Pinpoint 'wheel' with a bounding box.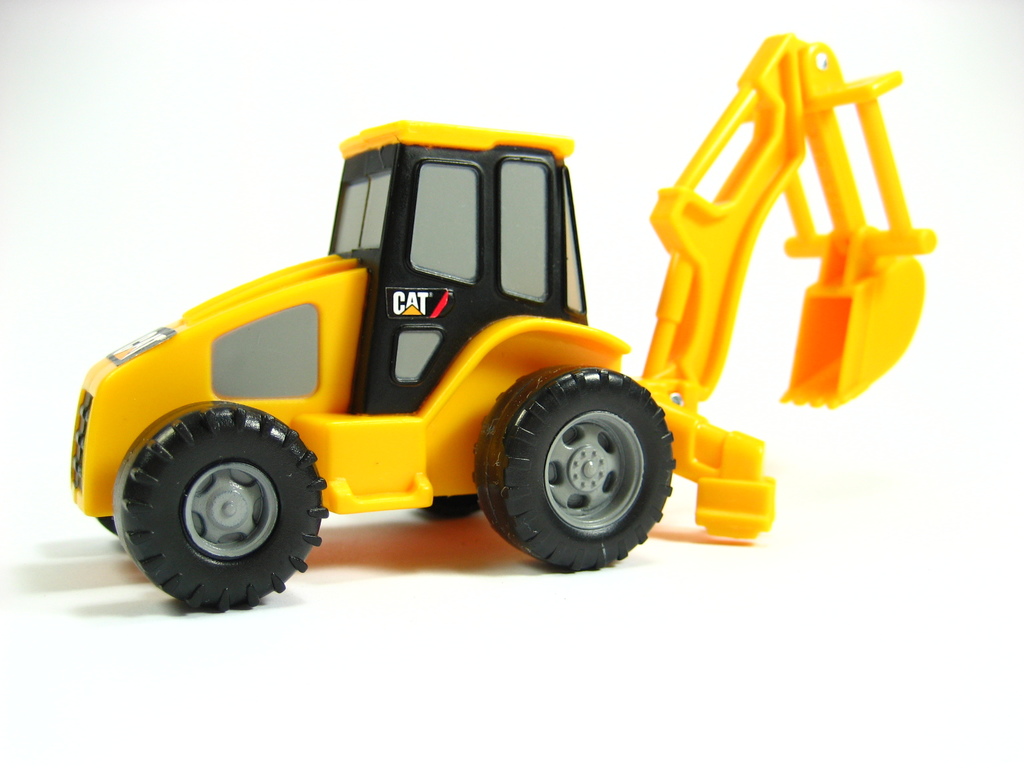
bbox=(117, 396, 329, 611).
